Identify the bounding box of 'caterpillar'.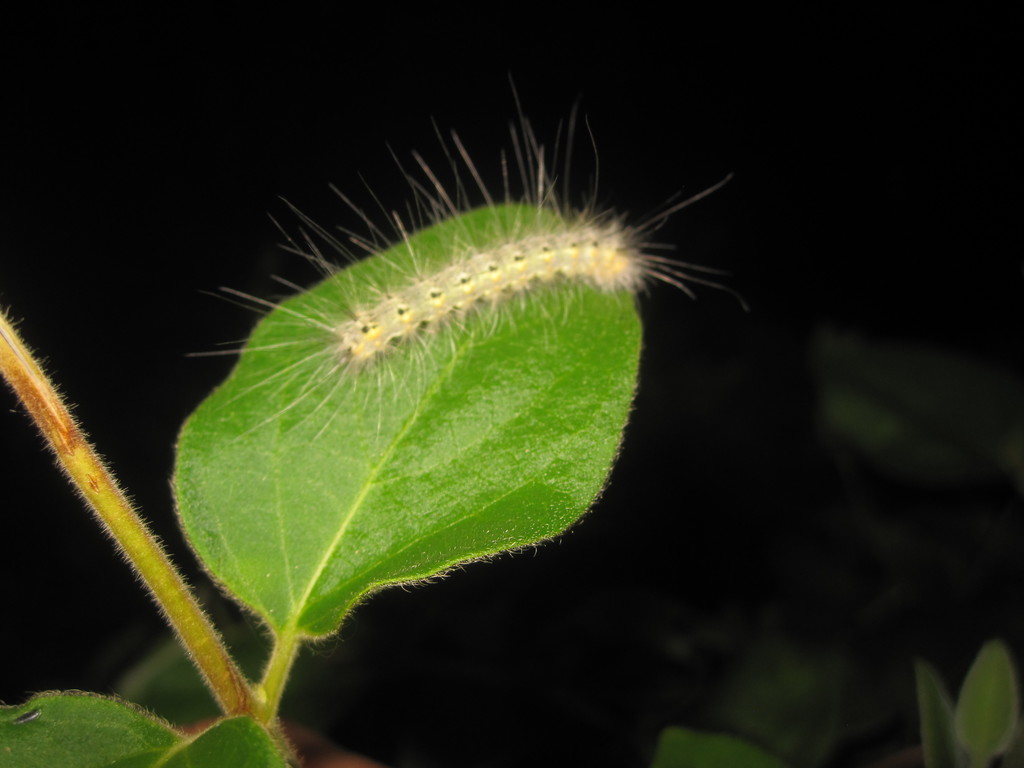
l=184, t=77, r=737, b=442.
